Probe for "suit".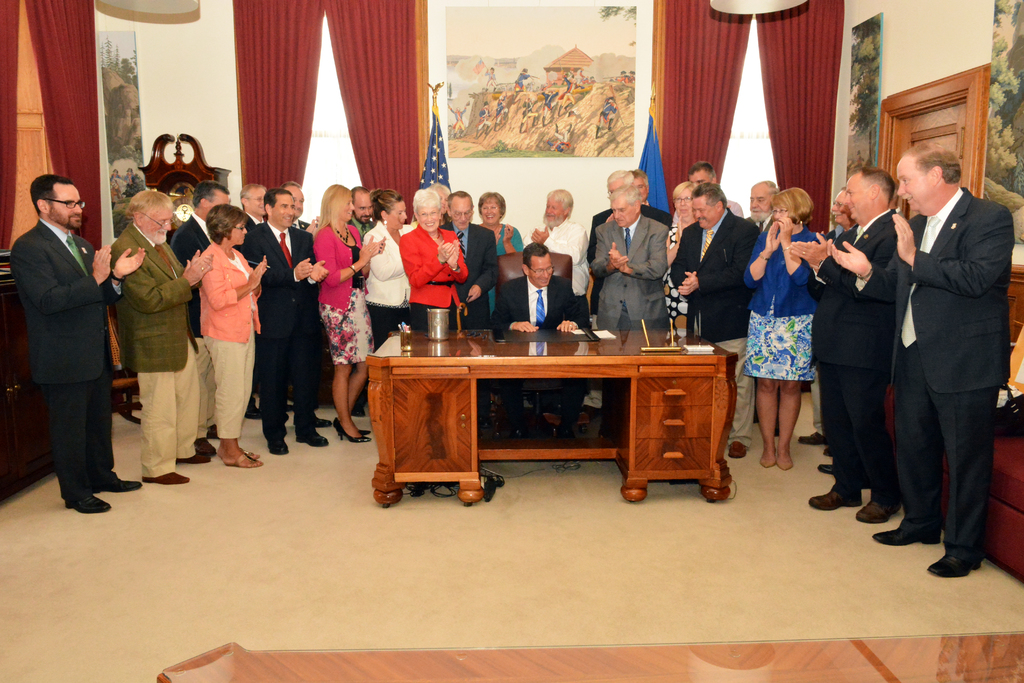
Probe result: [490, 276, 591, 409].
